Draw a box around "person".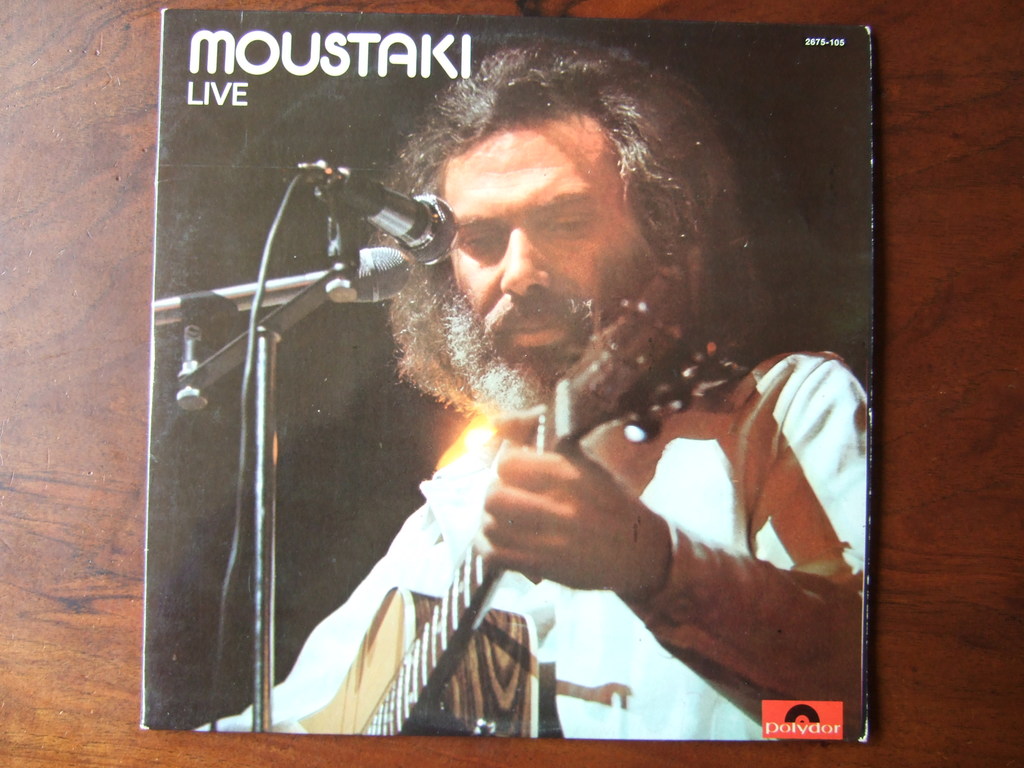
[left=180, top=35, right=869, bottom=742].
